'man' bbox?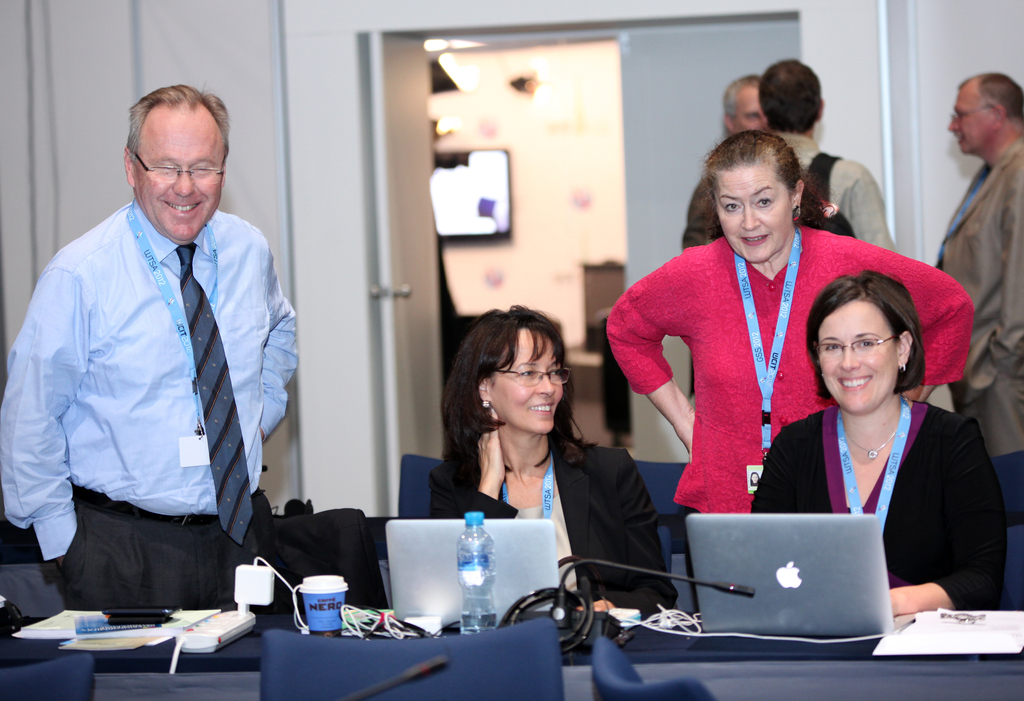
(left=748, top=62, right=897, bottom=251)
